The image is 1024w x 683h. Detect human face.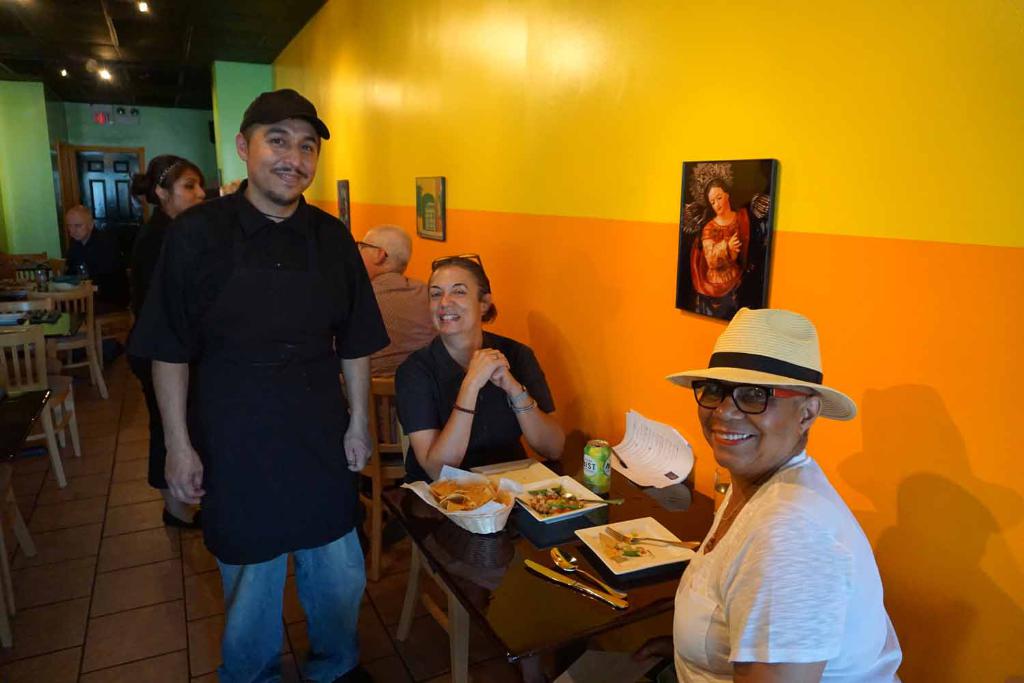
Detection: x1=707 y1=187 x2=727 y2=217.
